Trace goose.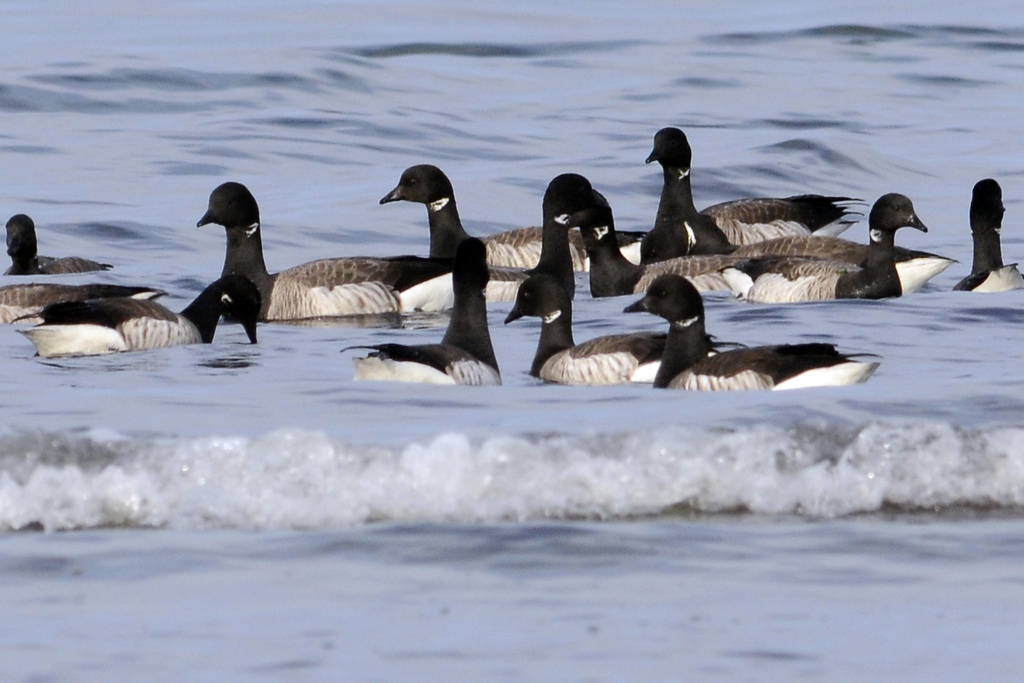
Traced to (x1=619, y1=275, x2=884, y2=392).
